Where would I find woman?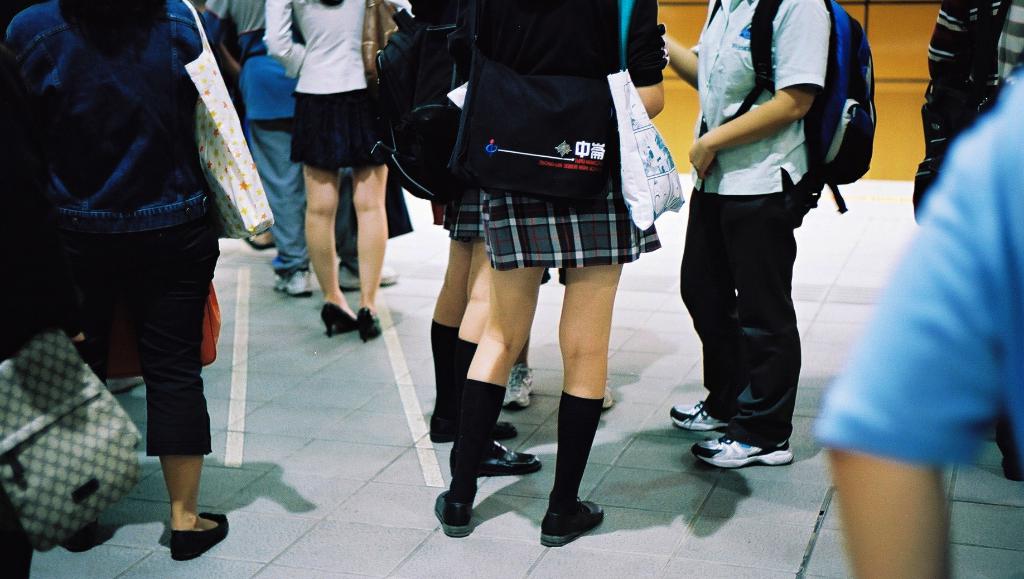
At (0,0,257,564).
